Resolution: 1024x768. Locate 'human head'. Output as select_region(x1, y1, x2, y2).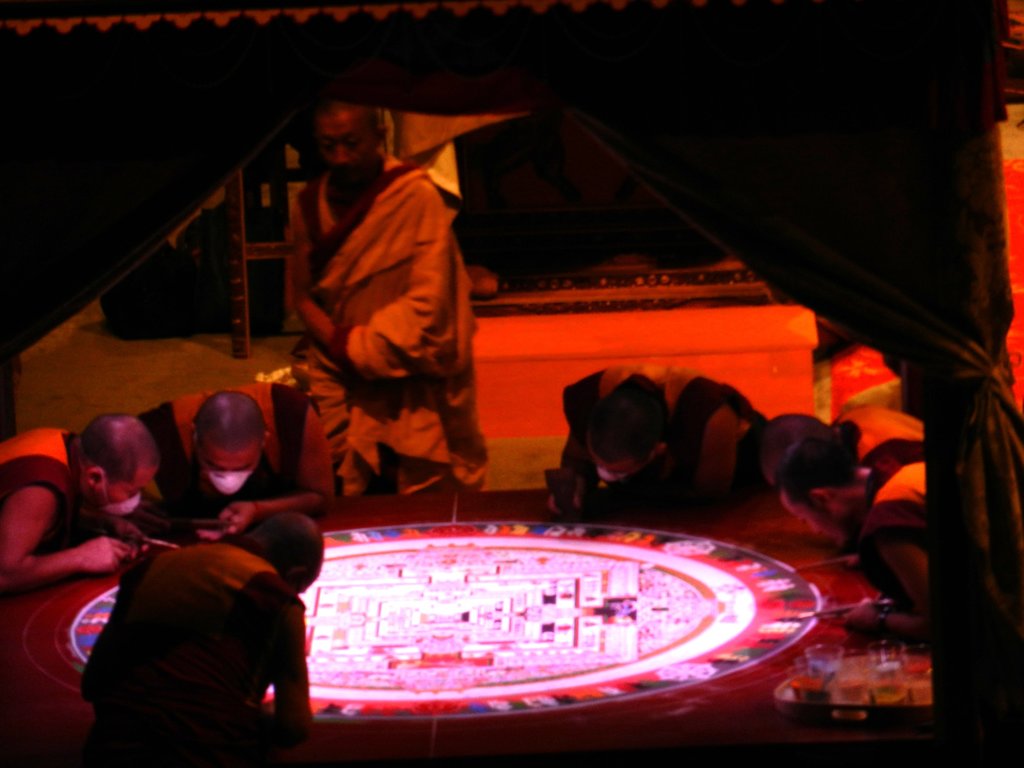
select_region(236, 511, 325, 595).
